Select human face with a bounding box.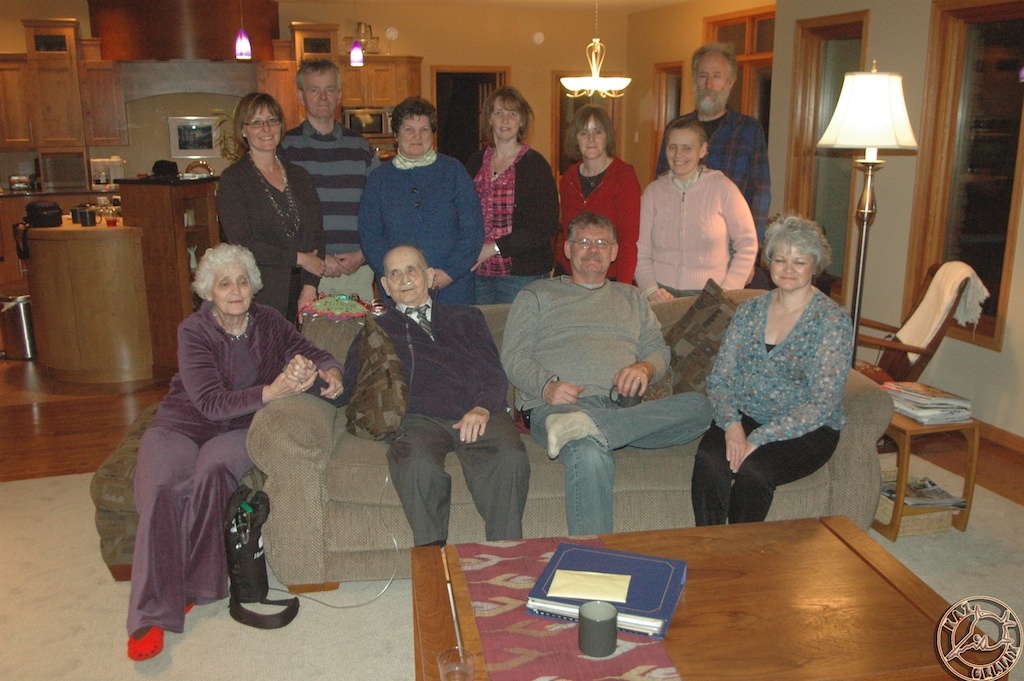
detection(263, 109, 285, 150).
